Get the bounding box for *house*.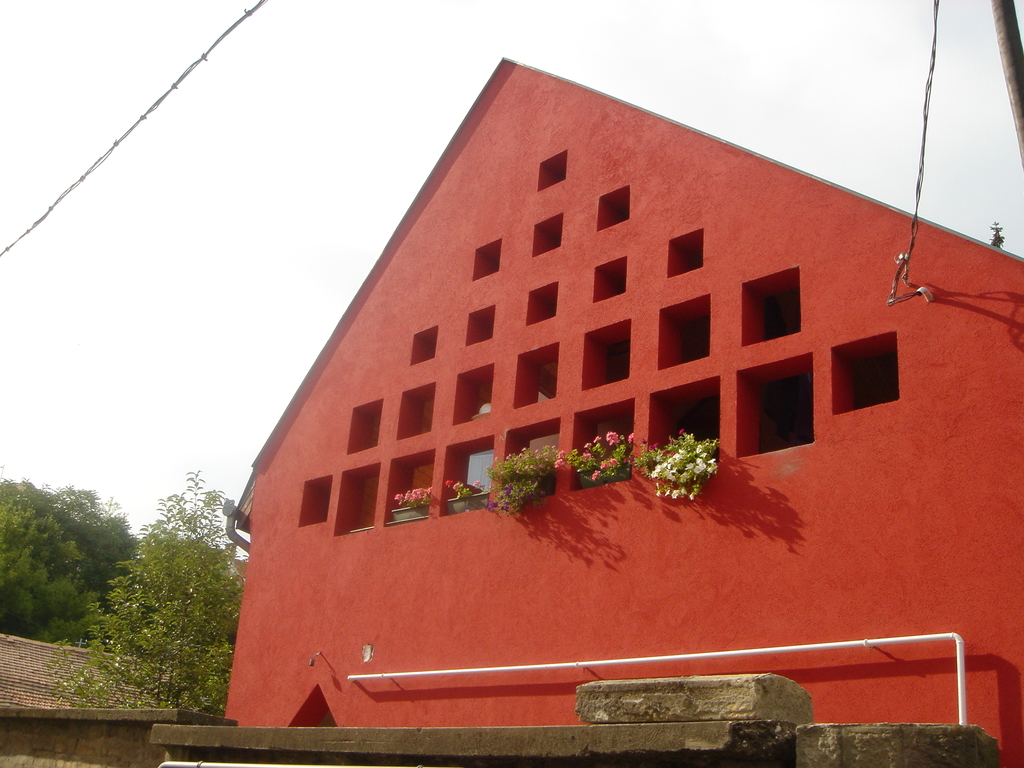
{"left": 0, "top": 633, "right": 215, "bottom": 767}.
